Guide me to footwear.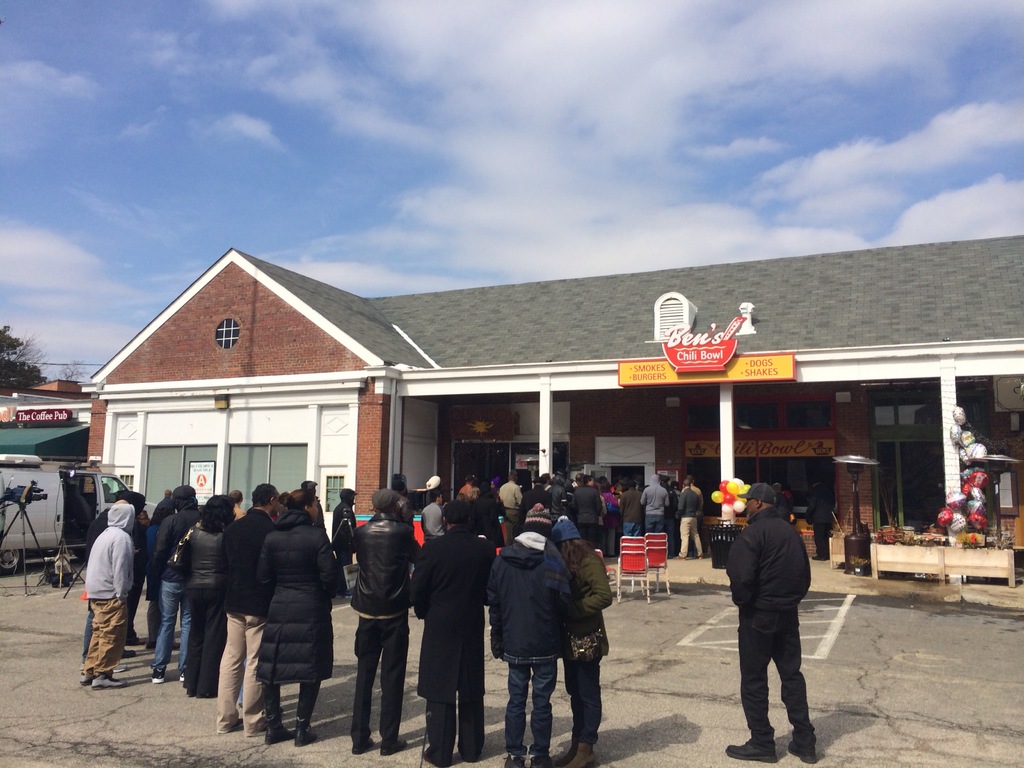
Guidance: <box>788,740,816,764</box>.
